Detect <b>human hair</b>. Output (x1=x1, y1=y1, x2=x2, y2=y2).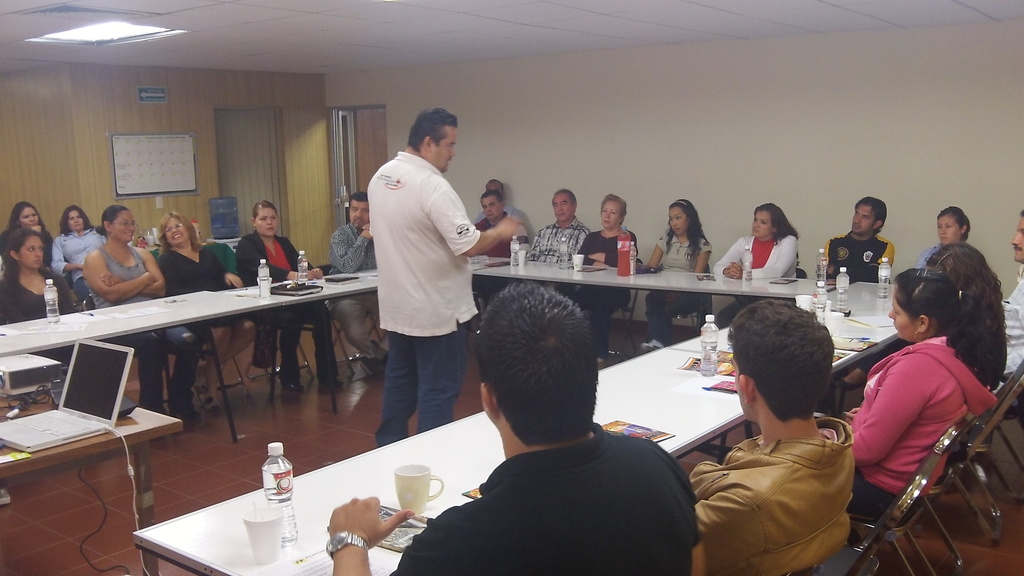
(x1=602, y1=193, x2=627, y2=221).
